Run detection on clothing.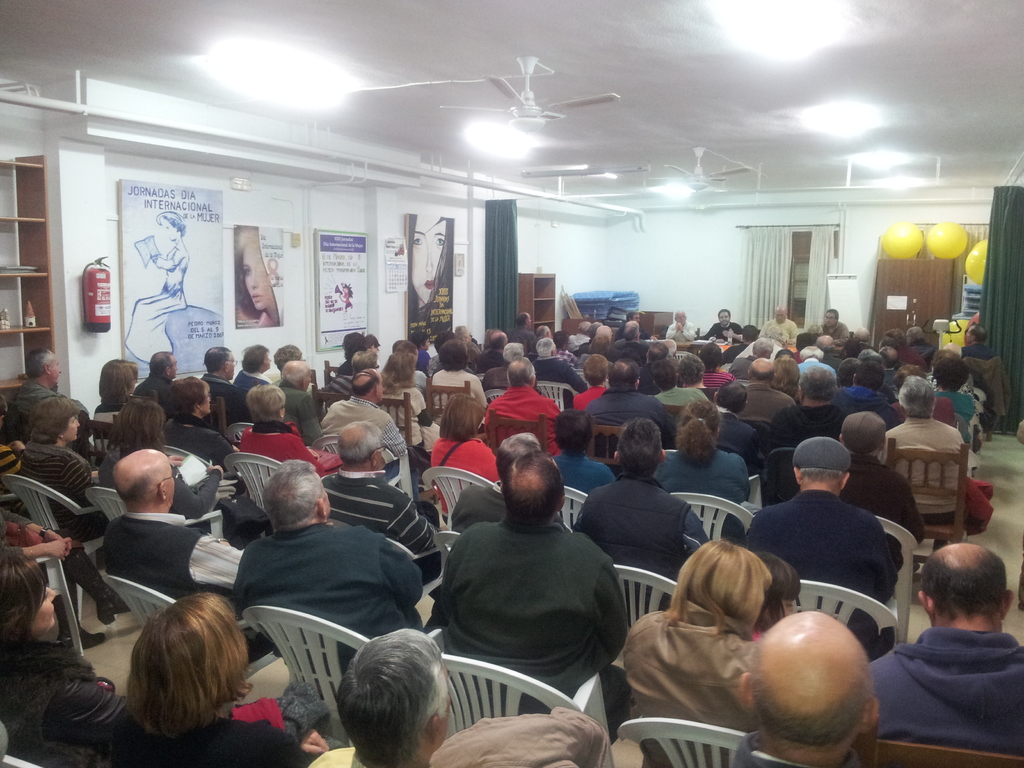
Result: <region>588, 385, 671, 441</region>.
